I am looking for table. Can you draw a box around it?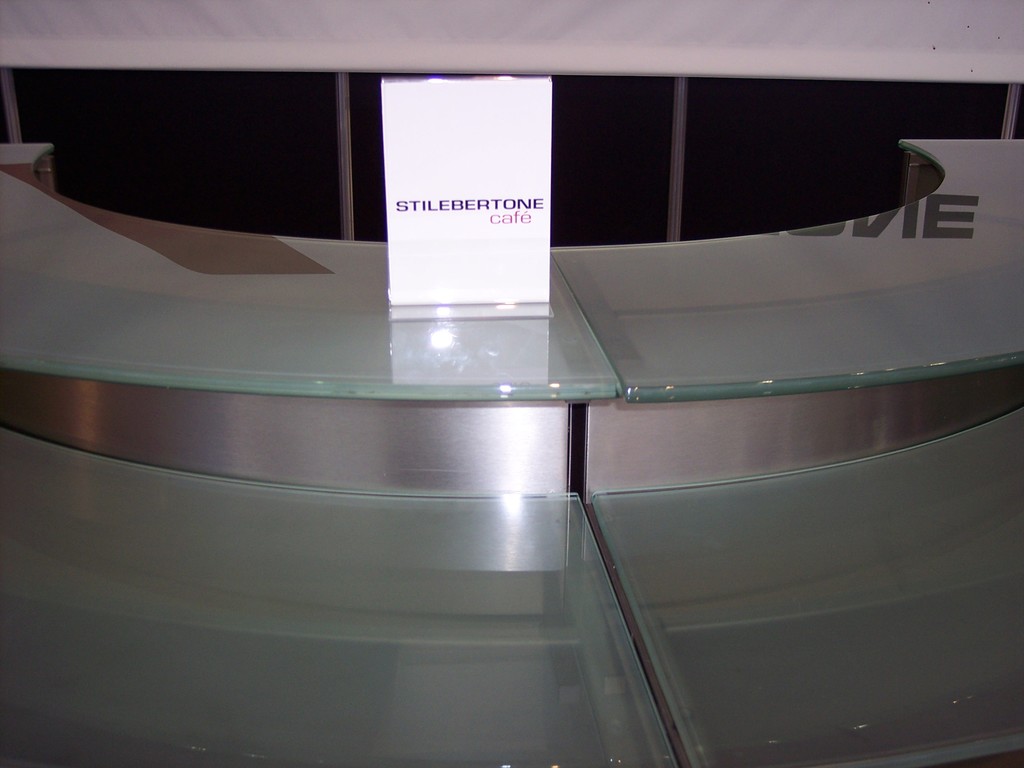
Sure, the bounding box is BBox(0, 136, 1023, 767).
